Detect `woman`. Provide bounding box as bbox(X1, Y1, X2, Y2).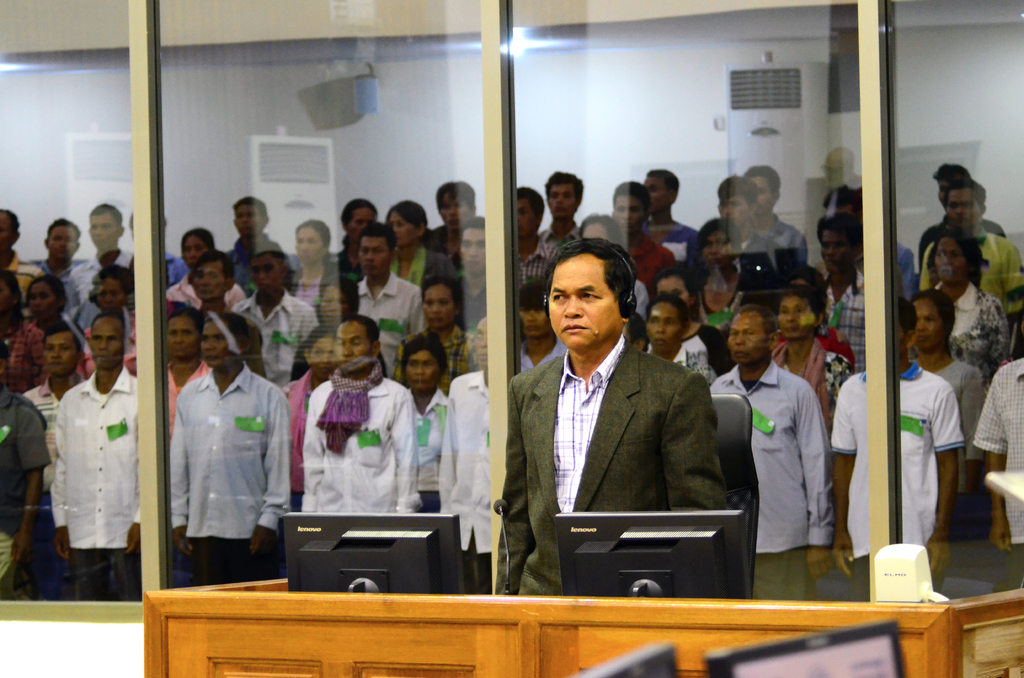
bbox(289, 217, 342, 310).
